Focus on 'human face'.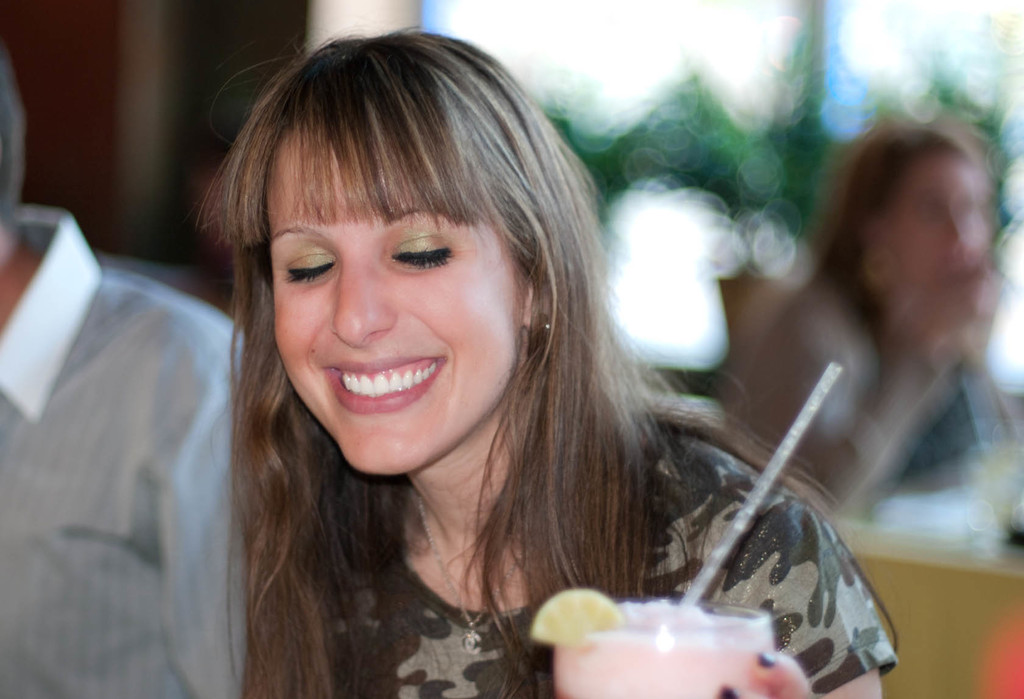
Focused at l=269, t=125, r=519, b=476.
